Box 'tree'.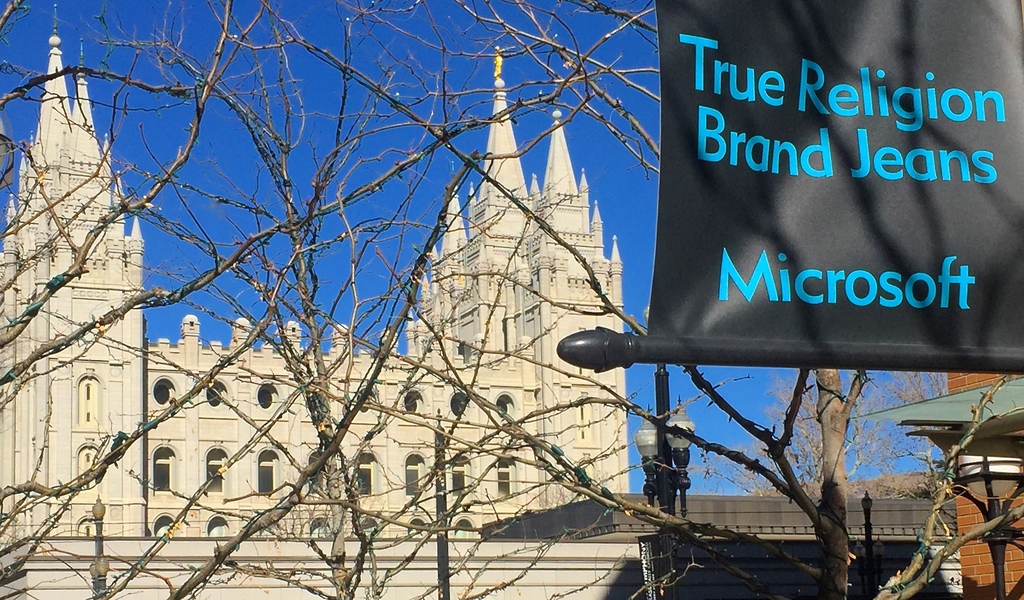
<box>719,364,851,496</box>.
